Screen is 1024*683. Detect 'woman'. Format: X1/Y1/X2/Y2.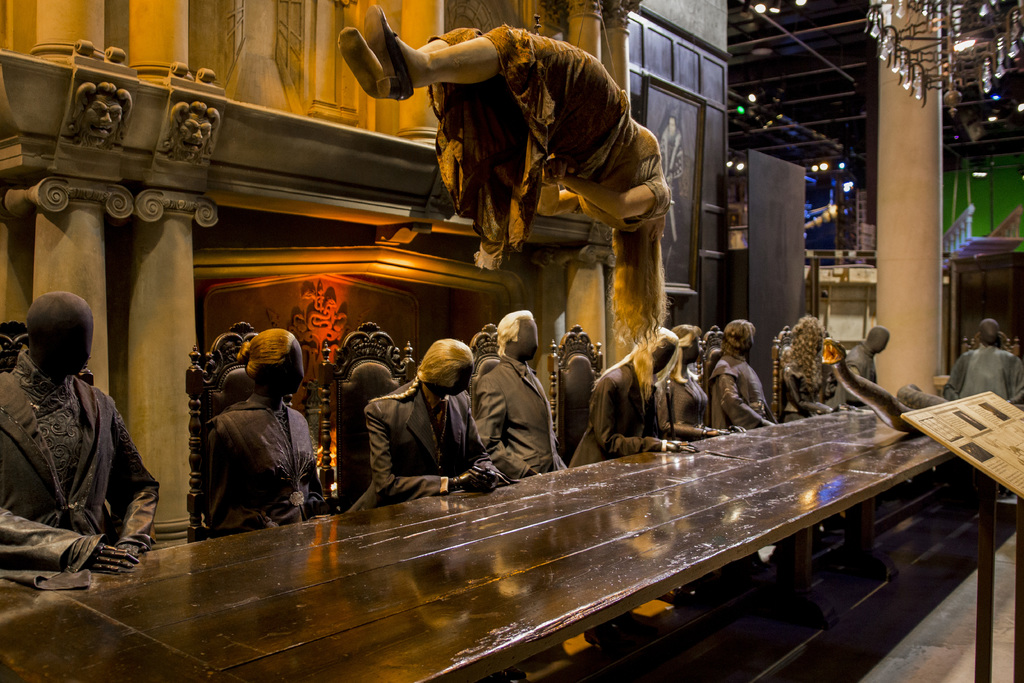
366/0/653/326.
